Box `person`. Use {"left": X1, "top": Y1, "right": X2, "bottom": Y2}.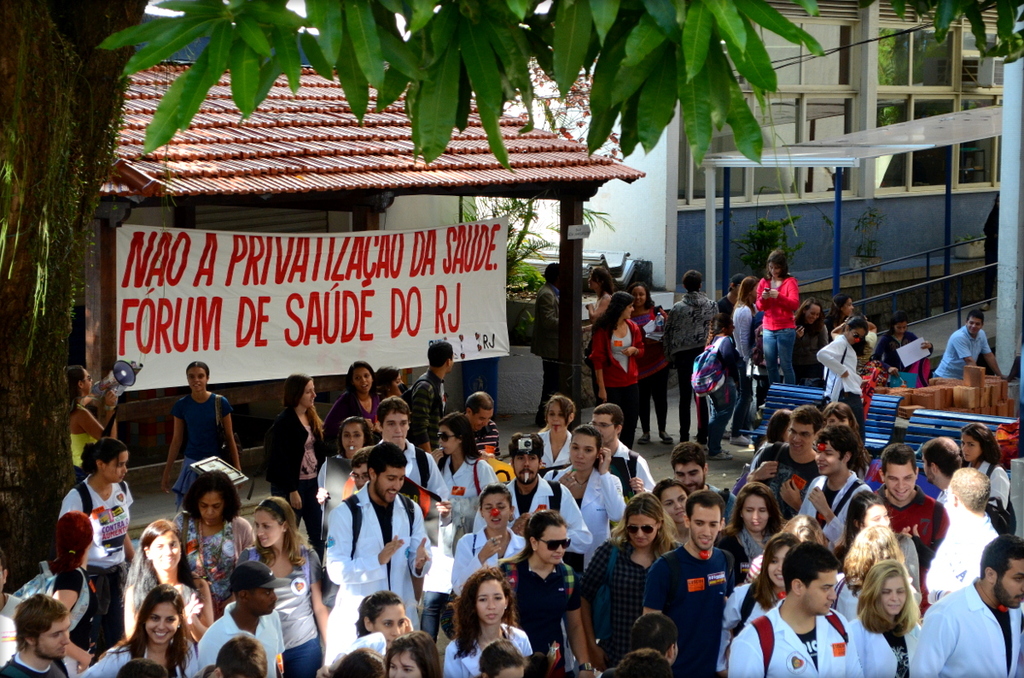
{"left": 574, "top": 287, "right": 658, "bottom": 464}.
